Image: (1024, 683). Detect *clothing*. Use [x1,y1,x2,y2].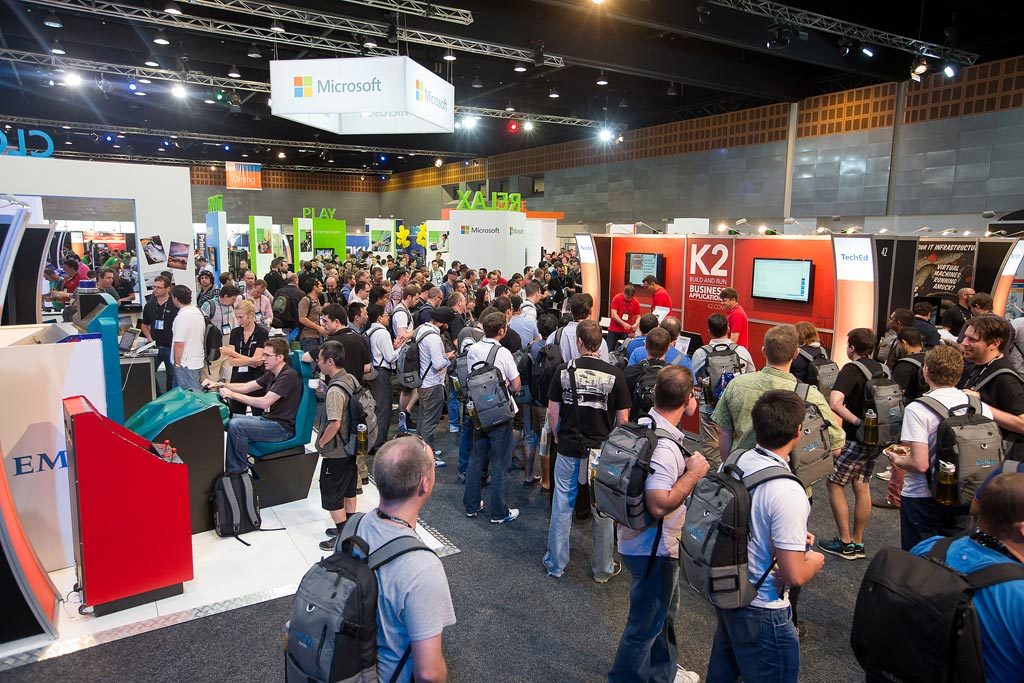
[196,261,214,273].
